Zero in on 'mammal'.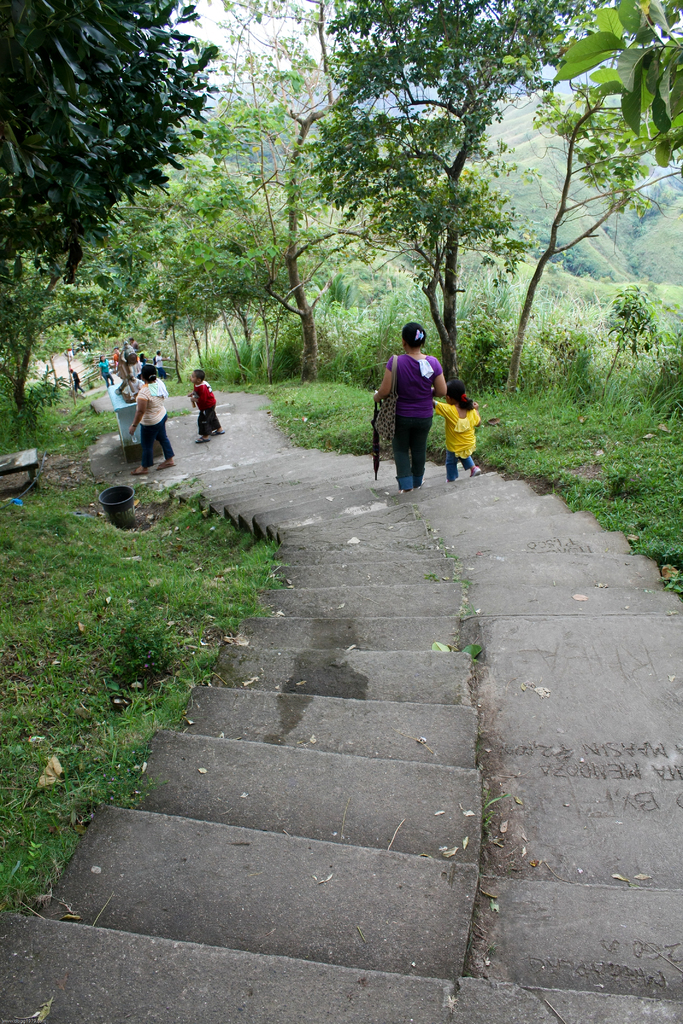
Zeroed in: x1=98, y1=351, x2=119, y2=390.
